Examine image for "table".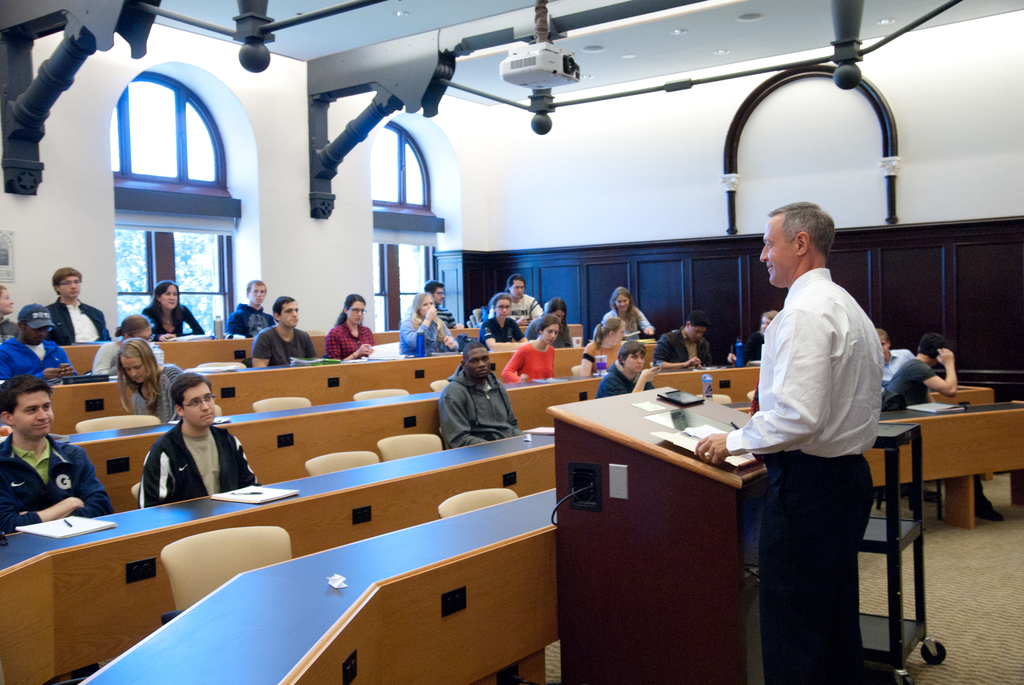
Examination result: detection(0, 322, 1023, 684).
